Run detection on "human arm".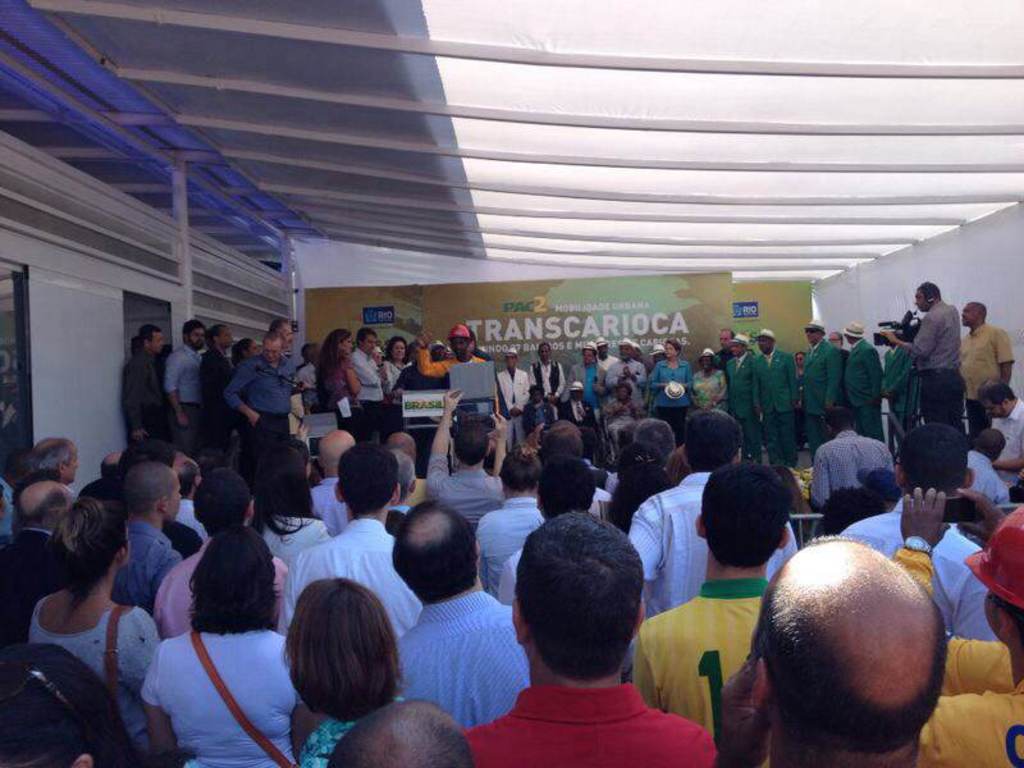
Result: bbox=(165, 348, 189, 430).
